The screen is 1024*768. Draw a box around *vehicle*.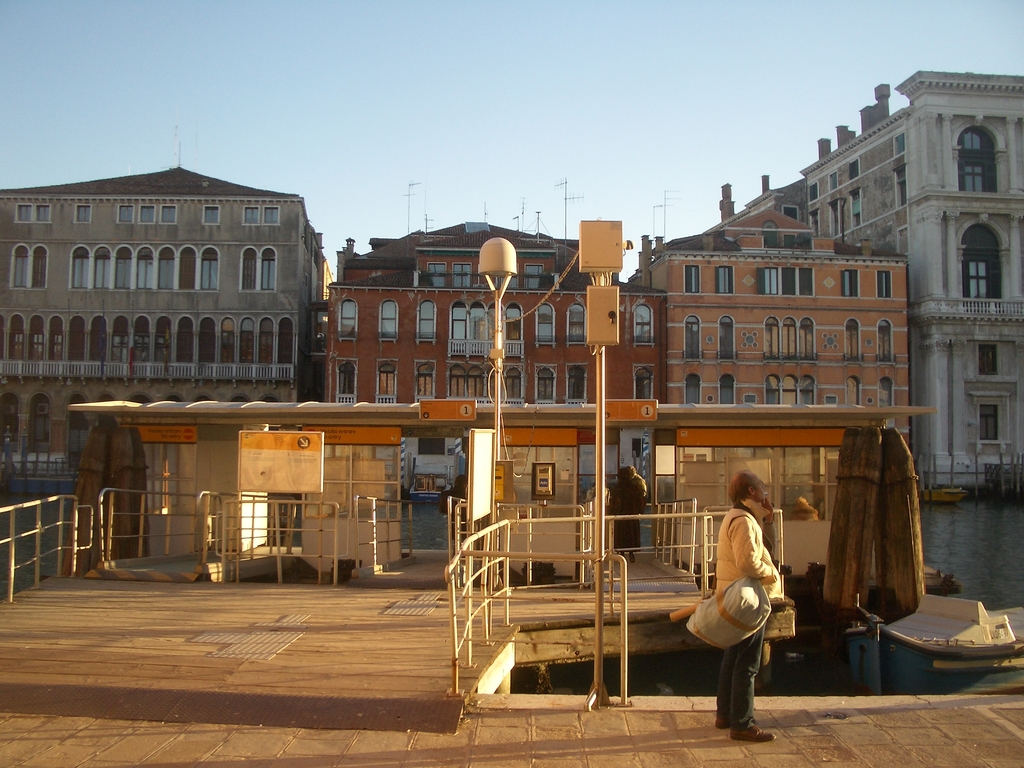
left=846, top=591, right=1023, bottom=699.
